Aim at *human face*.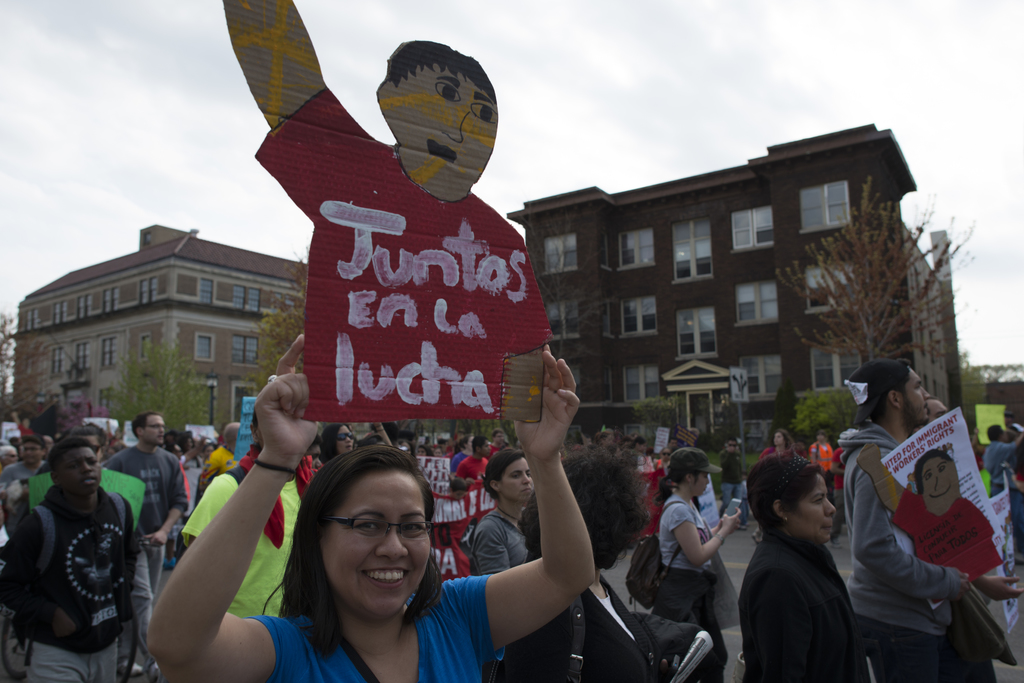
Aimed at crop(59, 447, 102, 492).
